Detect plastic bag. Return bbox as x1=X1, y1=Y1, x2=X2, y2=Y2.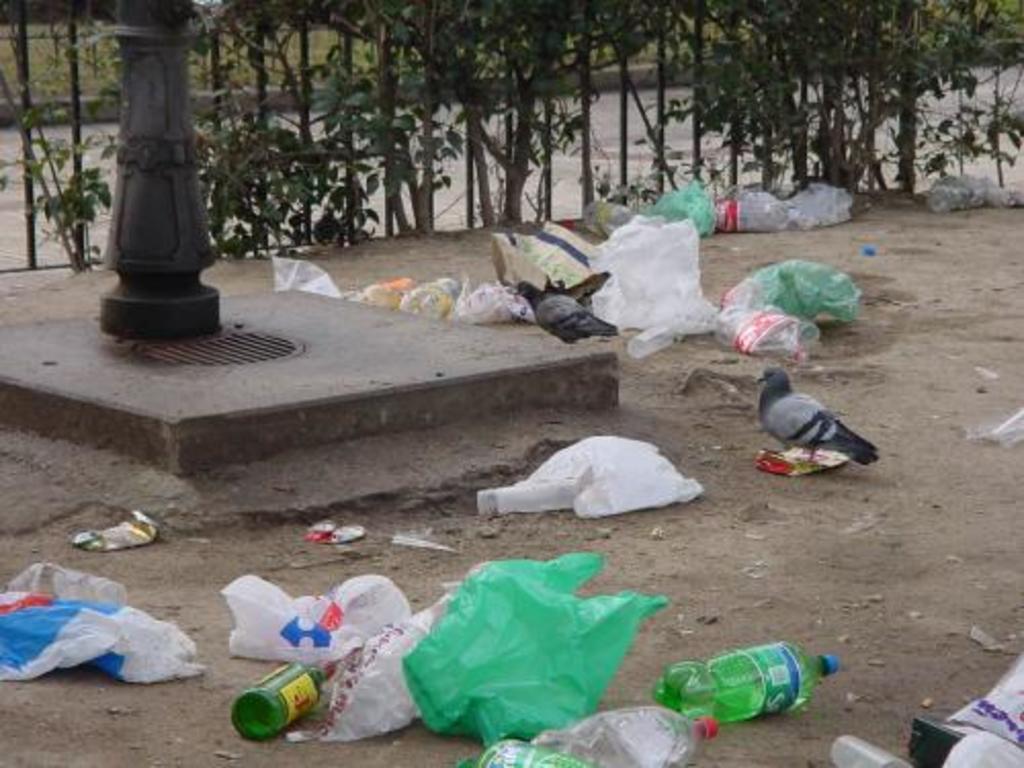
x1=0, y1=590, x2=207, y2=688.
